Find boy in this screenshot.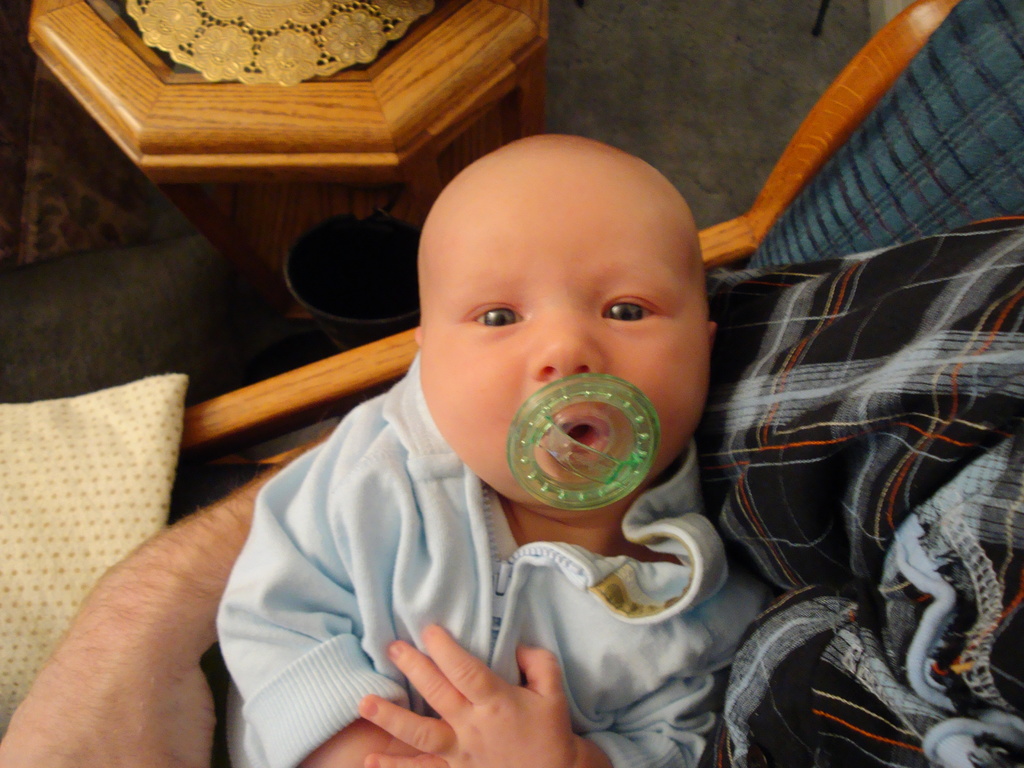
The bounding box for boy is Rect(208, 134, 783, 767).
